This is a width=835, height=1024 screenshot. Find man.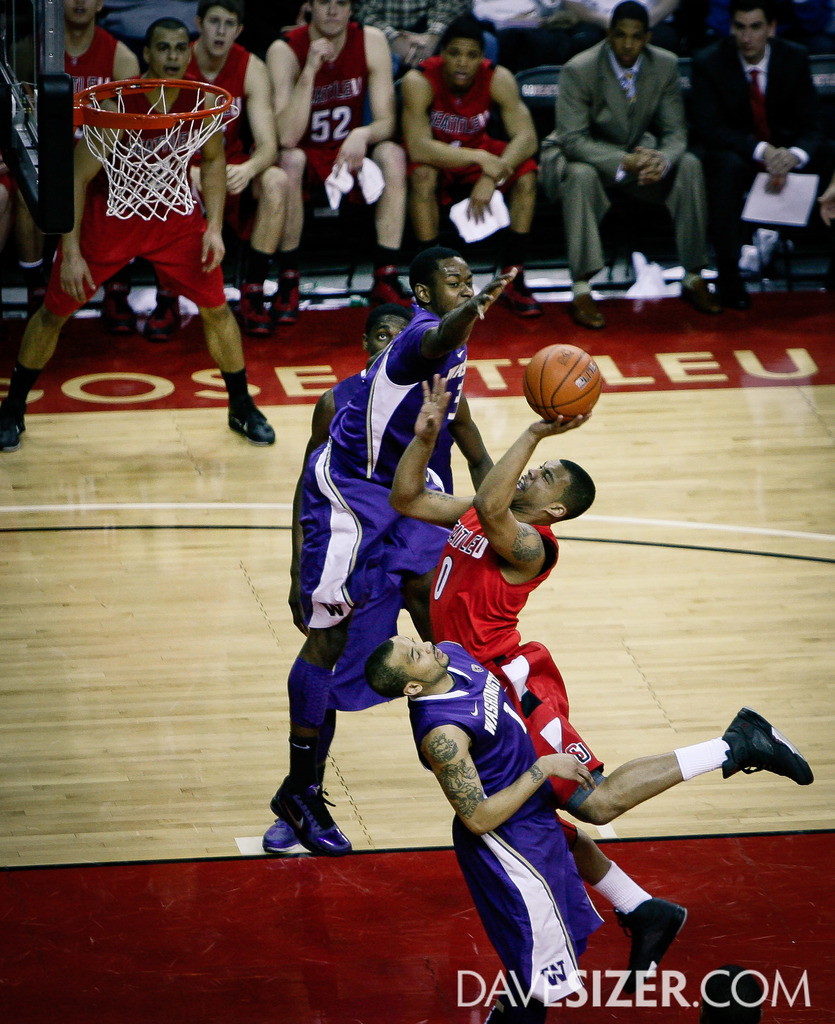
Bounding box: 0 18 279 447.
